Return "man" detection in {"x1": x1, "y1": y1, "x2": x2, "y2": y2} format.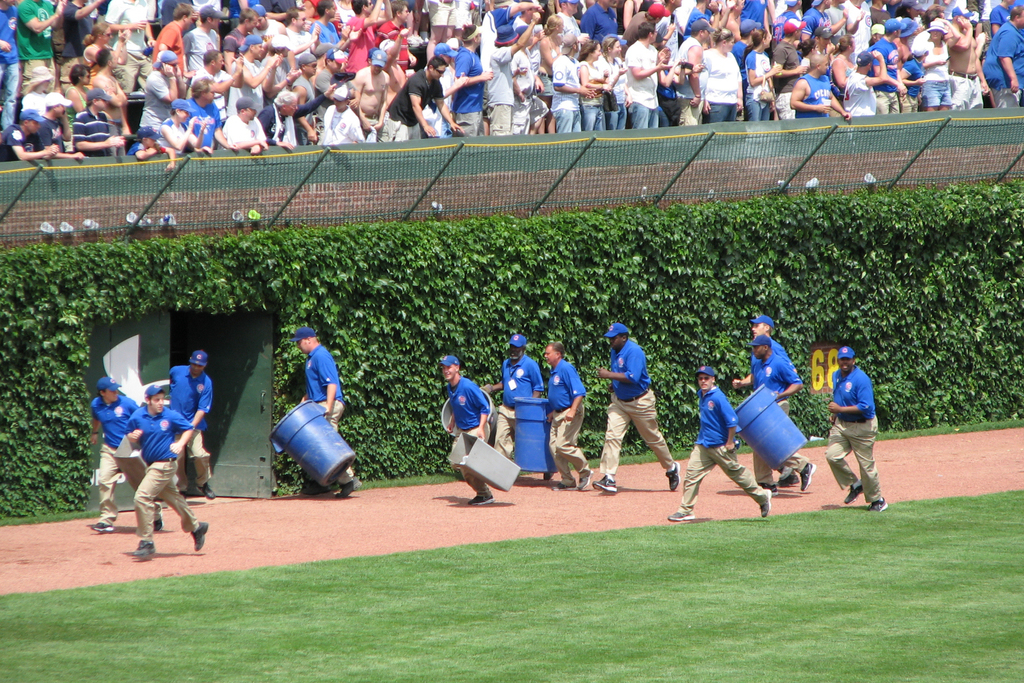
{"x1": 731, "y1": 316, "x2": 797, "y2": 485}.
